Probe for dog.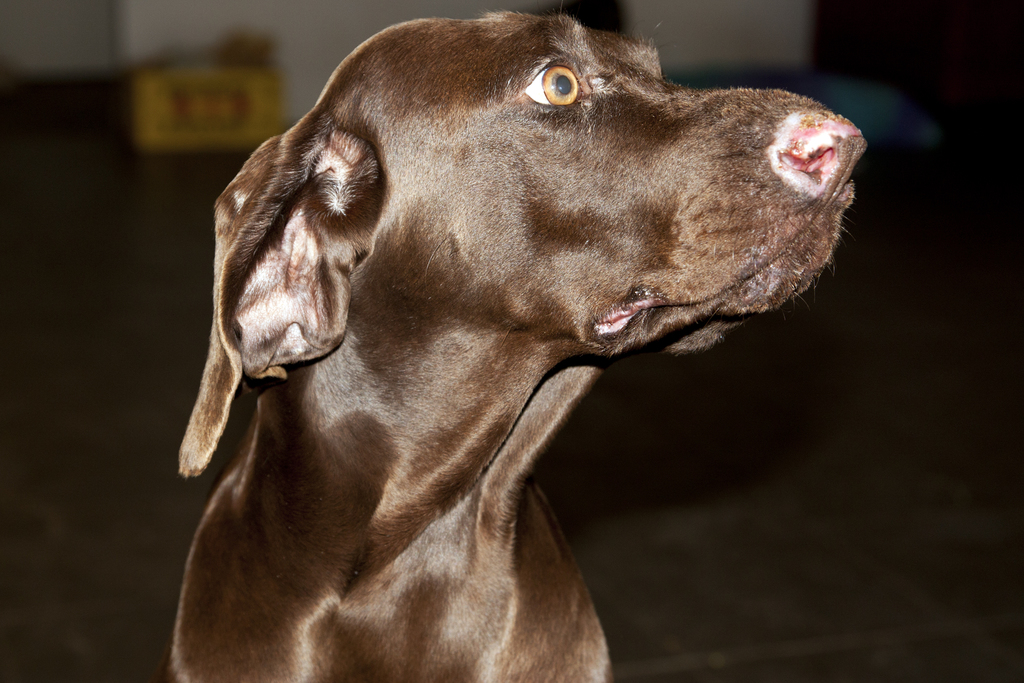
Probe result: pyautogui.locateOnScreen(173, 12, 870, 682).
